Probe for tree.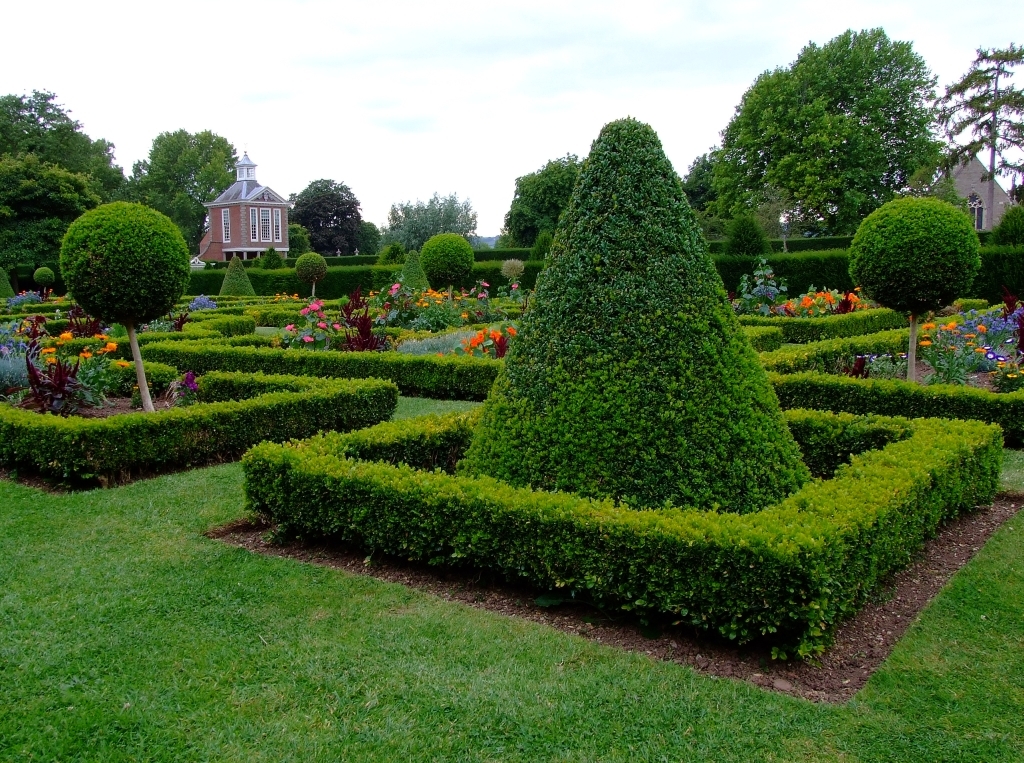
Probe result: left=269, top=170, right=357, bottom=254.
